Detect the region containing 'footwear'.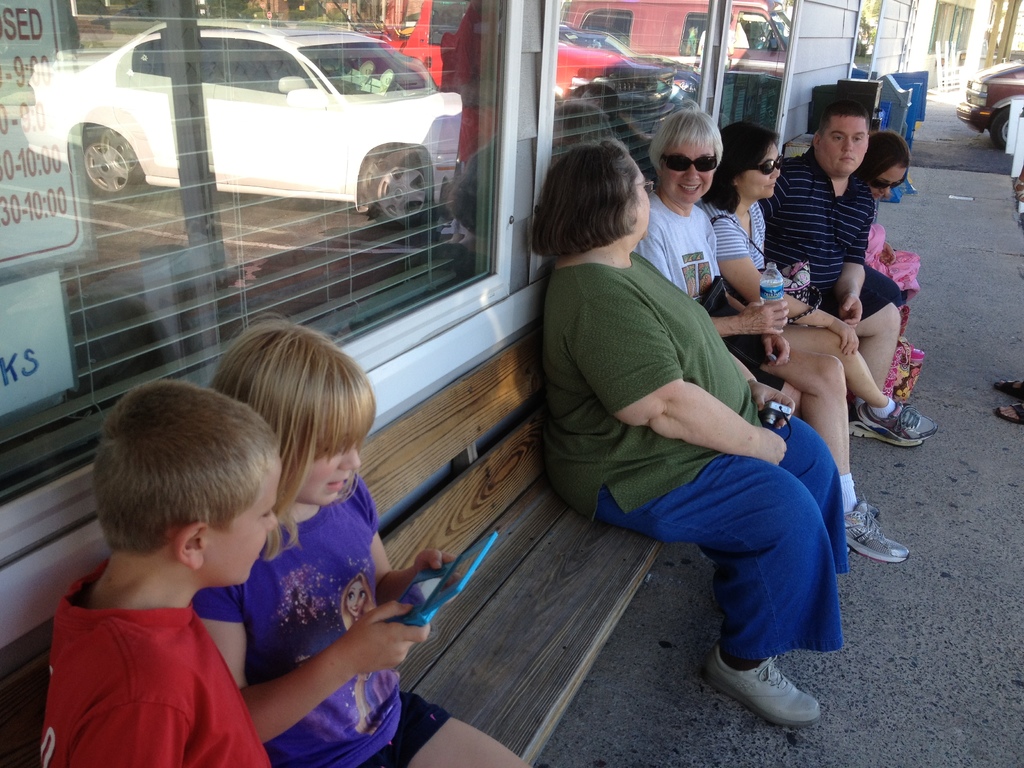
{"left": 708, "top": 659, "right": 817, "bottom": 739}.
